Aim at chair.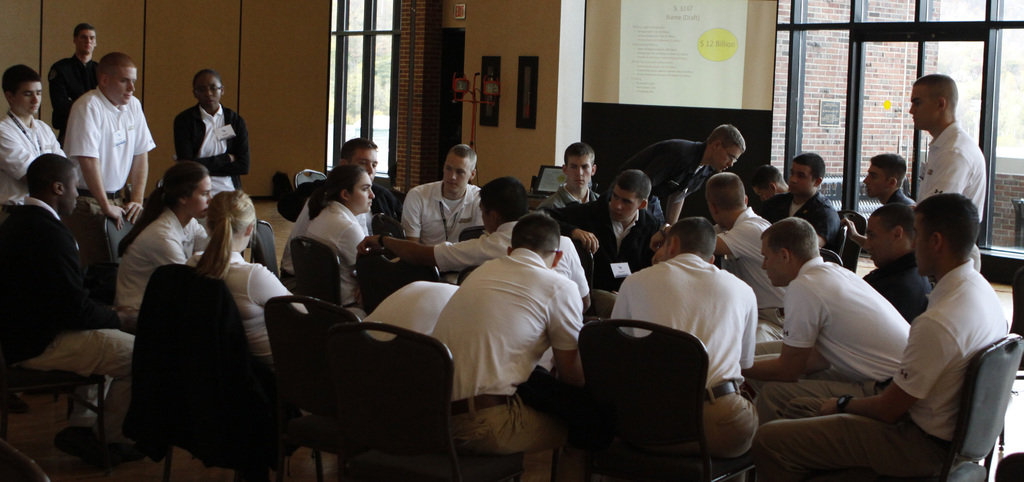
Aimed at x1=252 y1=214 x2=285 y2=281.
